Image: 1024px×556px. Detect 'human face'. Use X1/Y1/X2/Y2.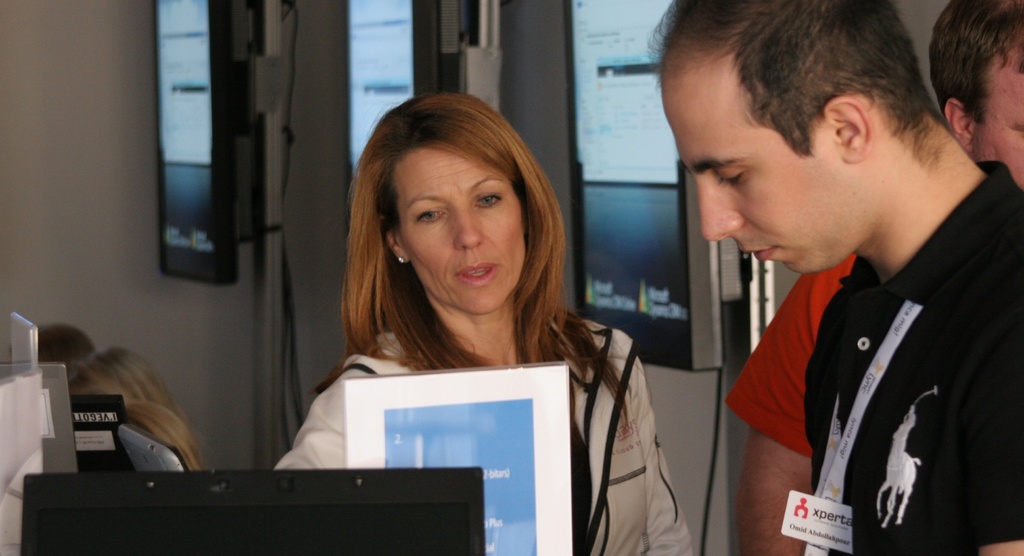
975/55/1023/189.
